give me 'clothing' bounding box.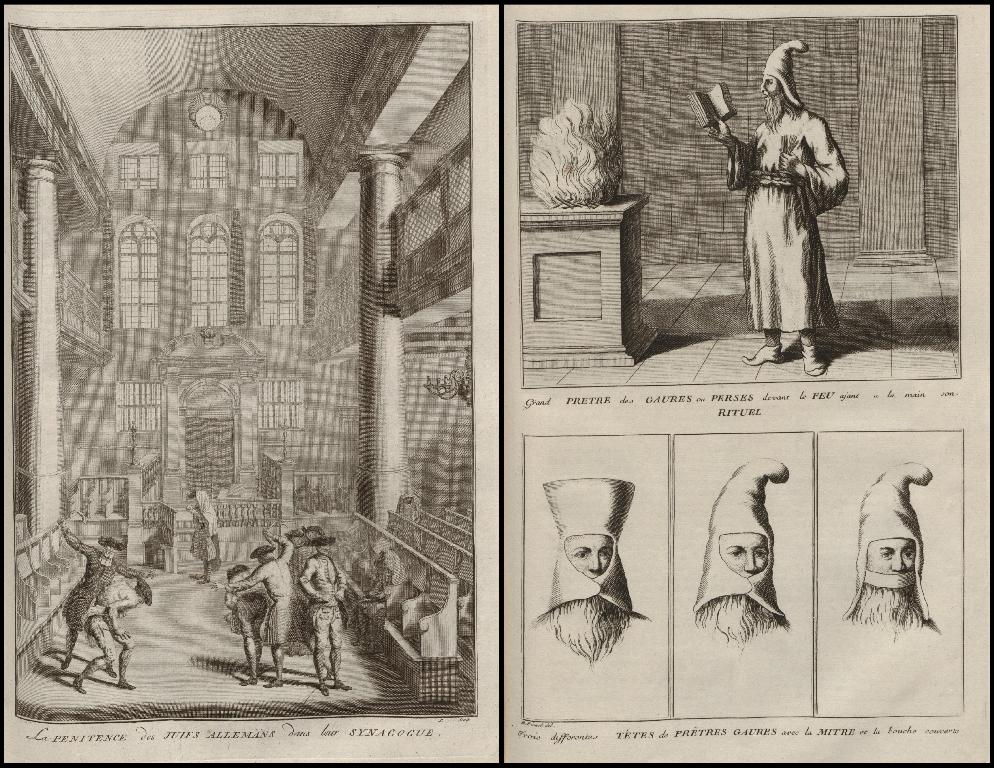
locate(731, 60, 867, 331).
